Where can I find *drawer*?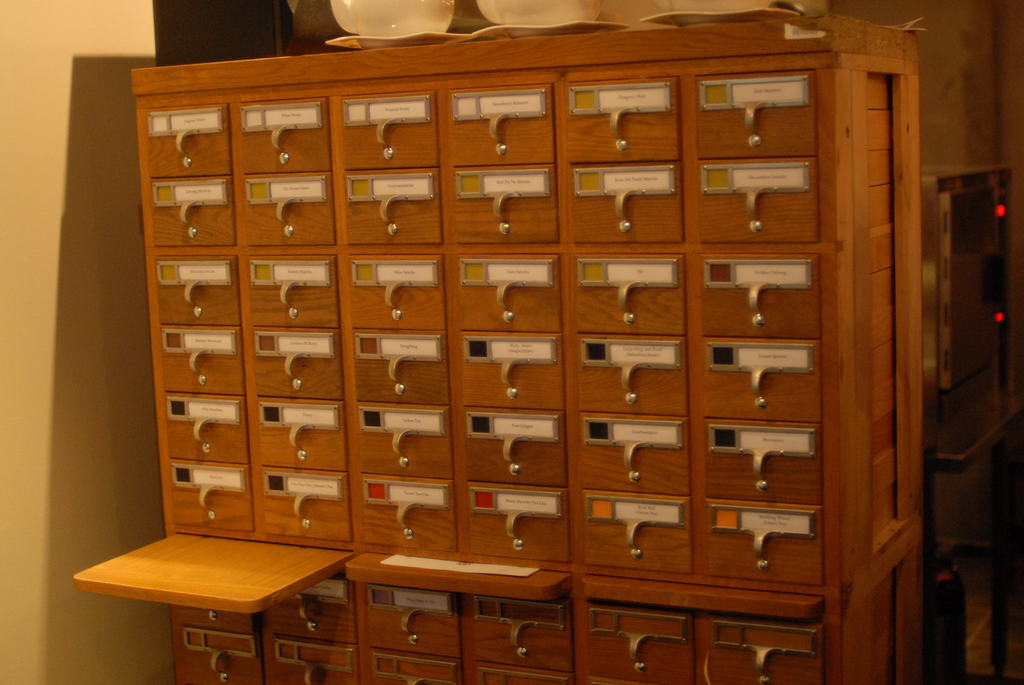
You can find it at box(451, 84, 556, 164).
